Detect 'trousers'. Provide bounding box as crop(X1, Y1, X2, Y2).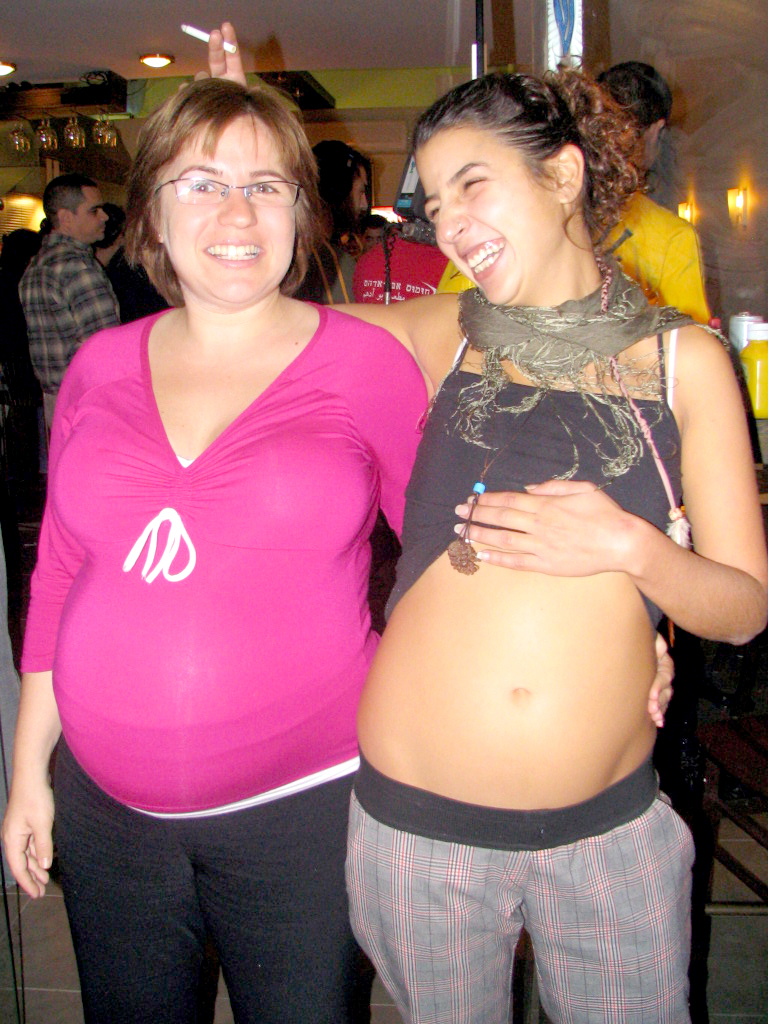
crop(341, 746, 703, 1023).
